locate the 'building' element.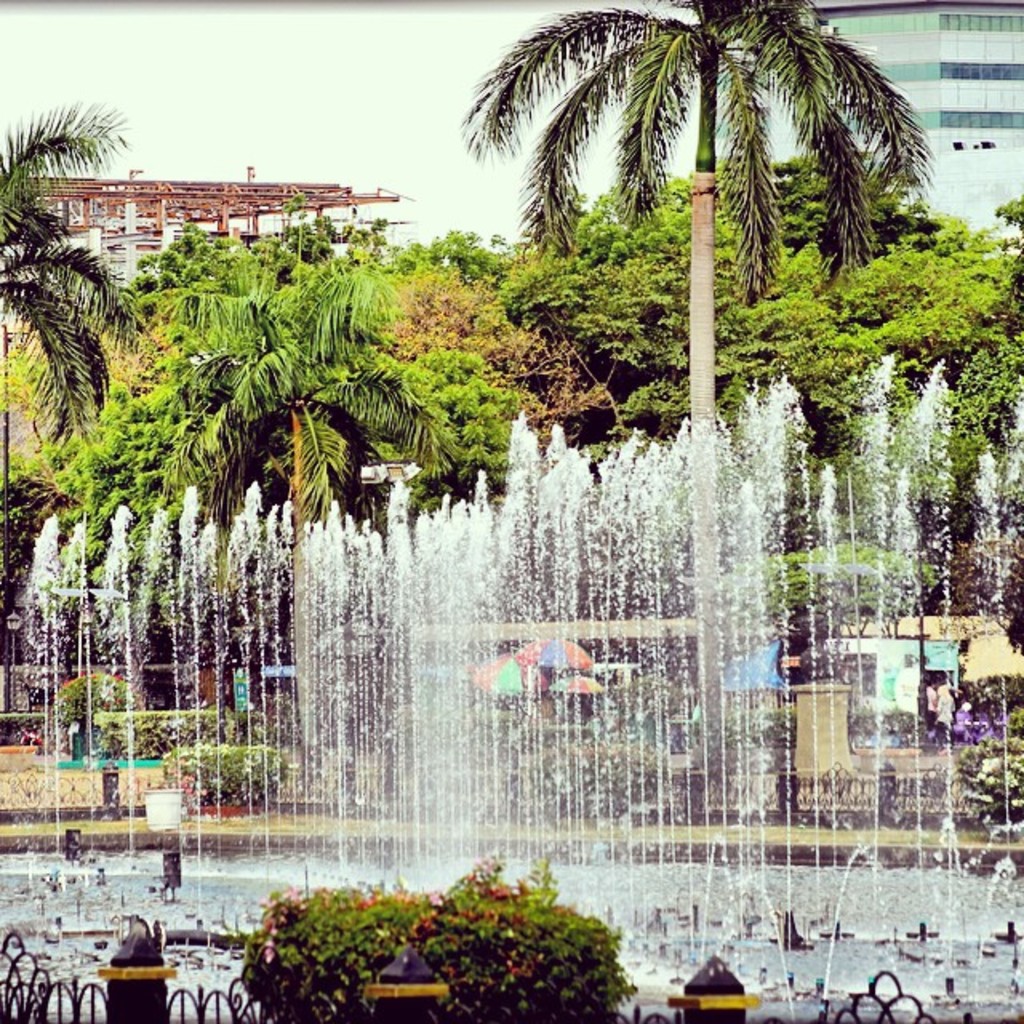
Element bbox: 766,0,1022,226.
